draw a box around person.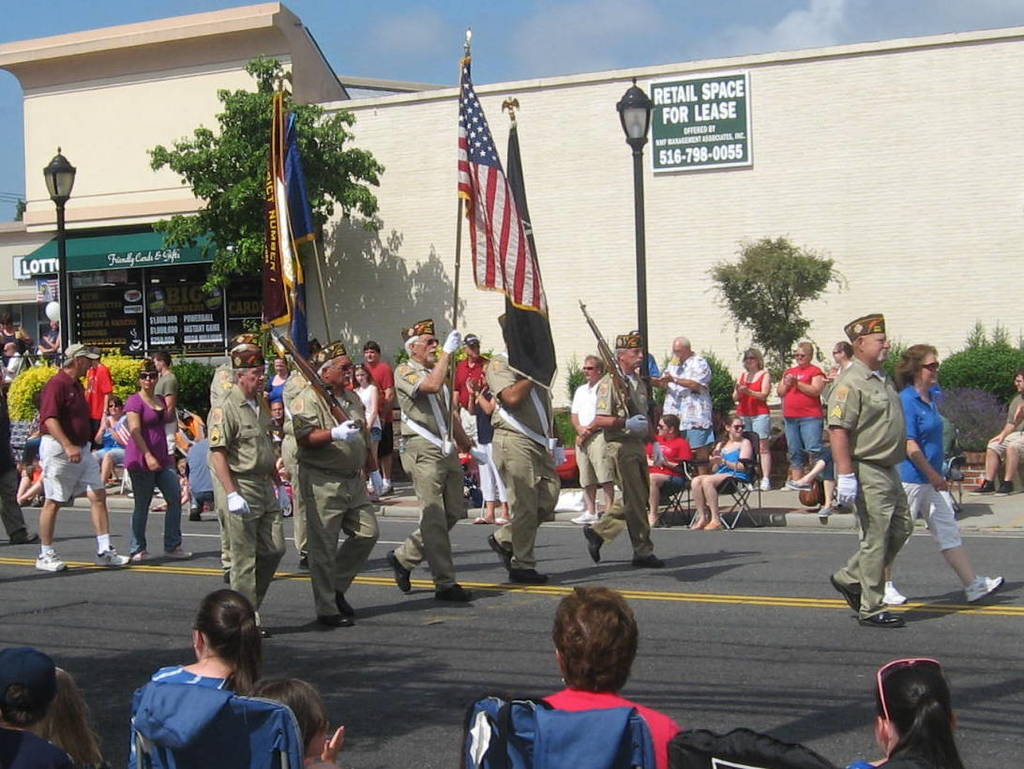
BBox(976, 367, 1023, 495).
